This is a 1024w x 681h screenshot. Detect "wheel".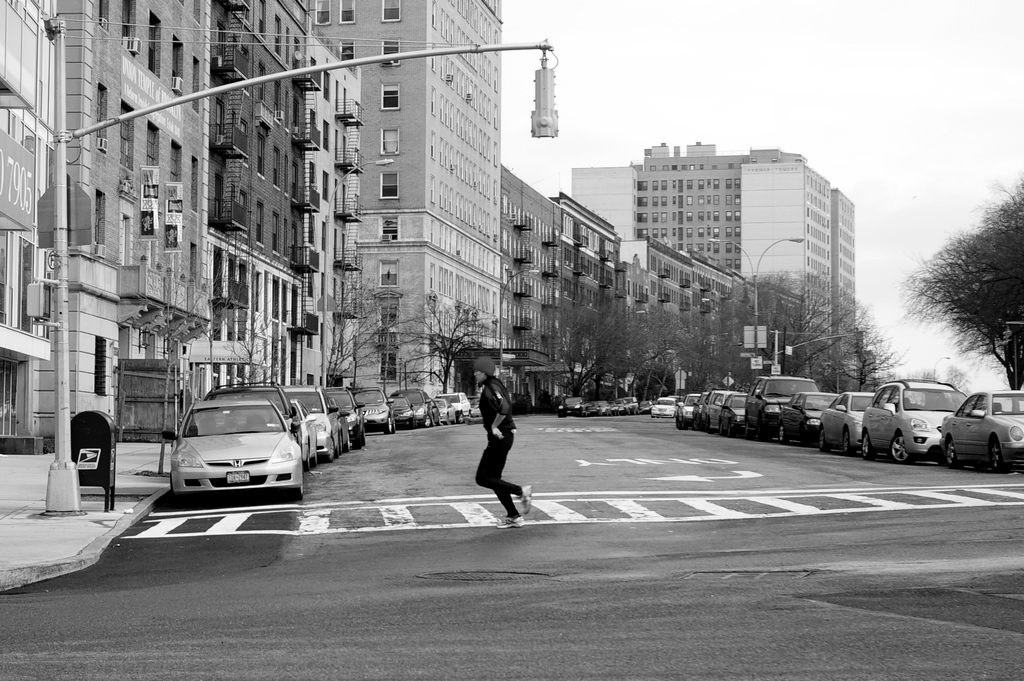
989 441 1004 471.
